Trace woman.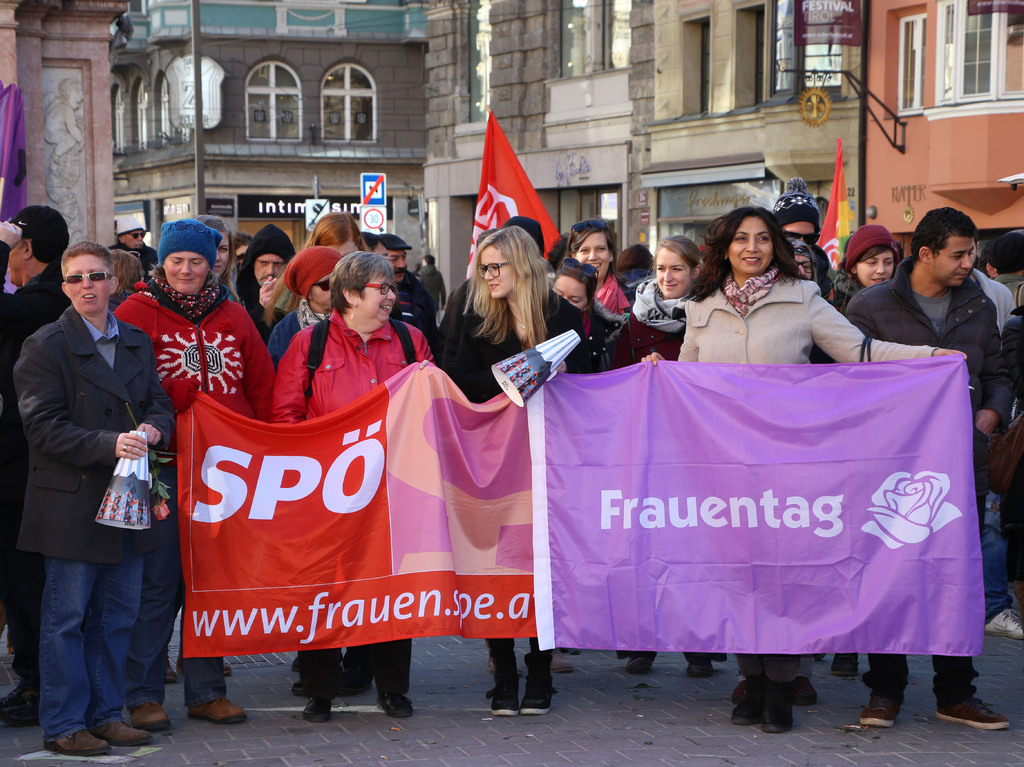
Traced to locate(303, 213, 364, 256).
